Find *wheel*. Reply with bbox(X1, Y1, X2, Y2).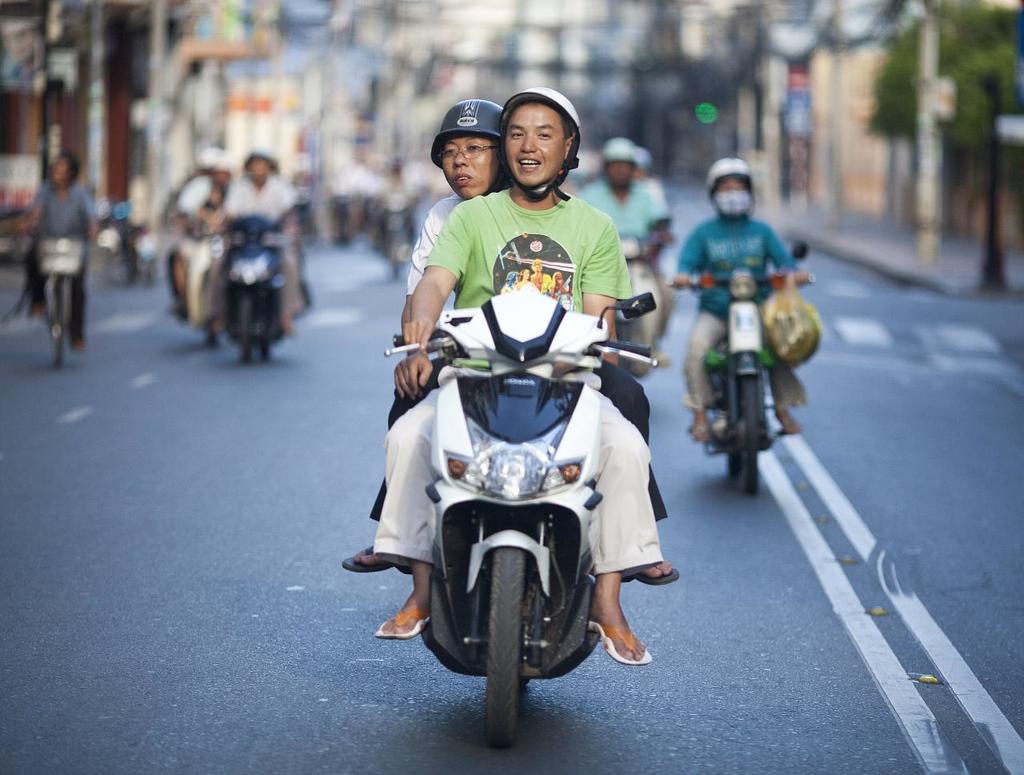
bbox(718, 375, 742, 478).
